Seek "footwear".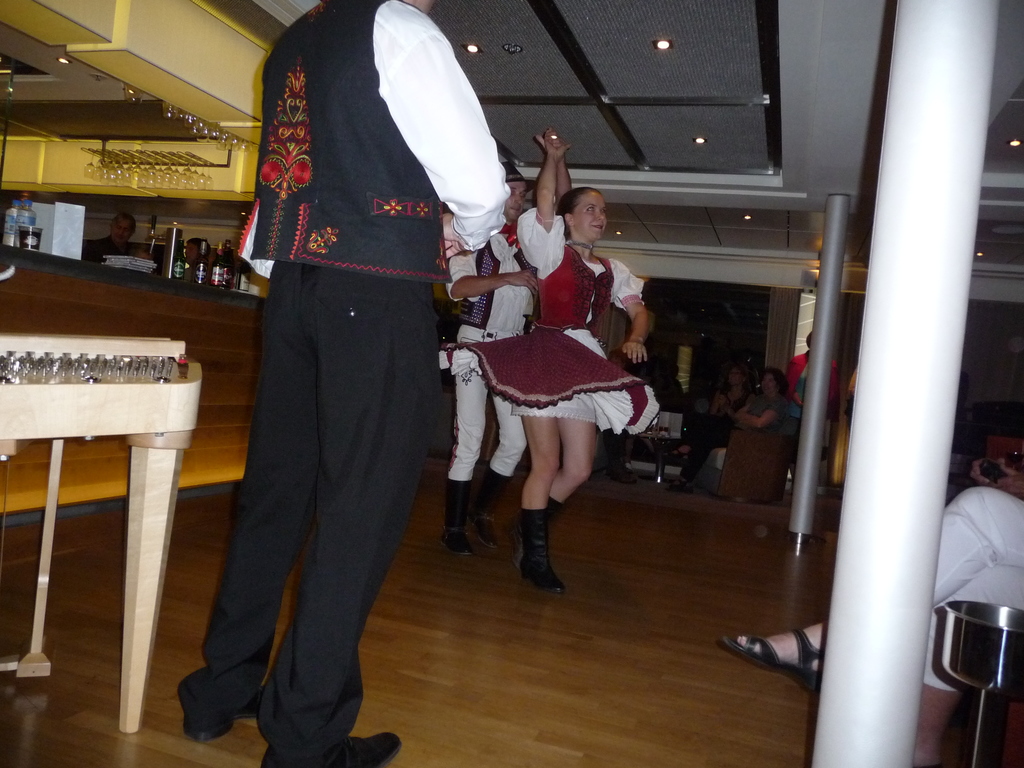
{"x1": 440, "y1": 479, "x2": 472, "y2": 554}.
